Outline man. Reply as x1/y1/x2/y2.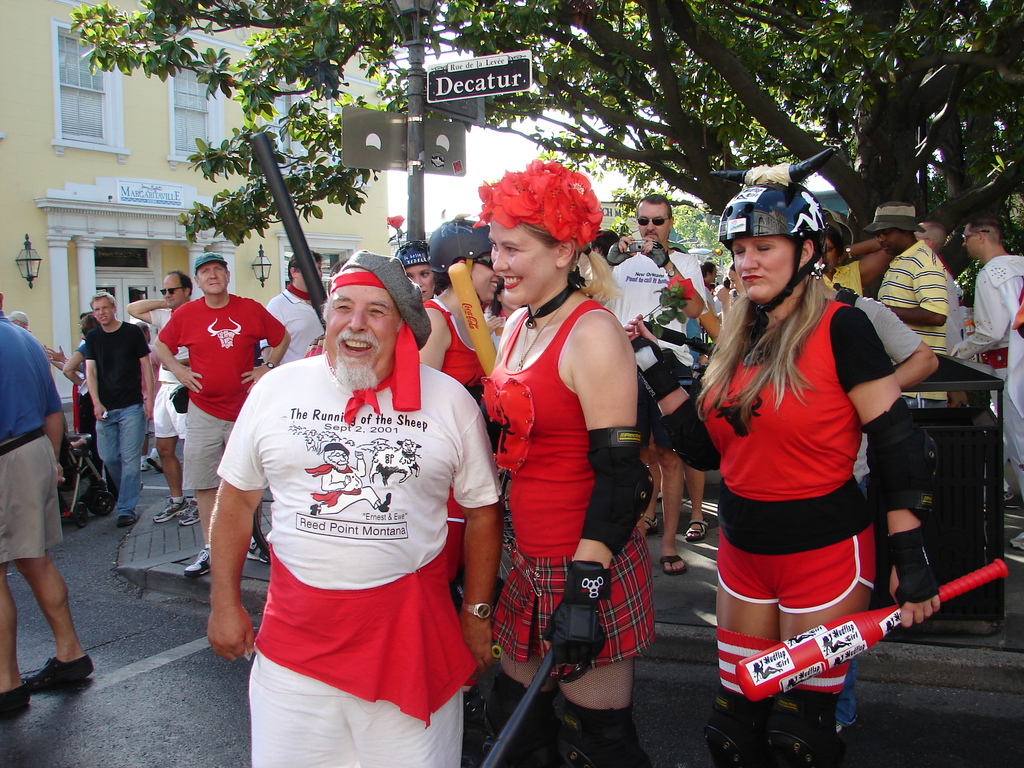
873/202/955/358.
